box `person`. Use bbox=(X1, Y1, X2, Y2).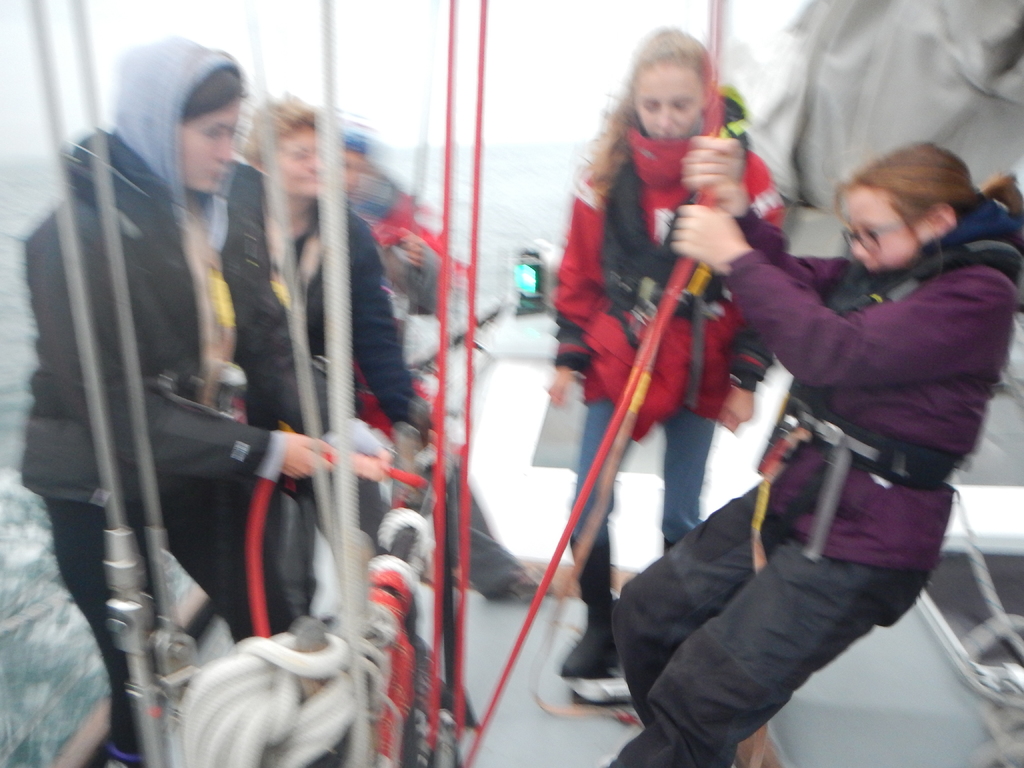
bbox=(239, 98, 440, 617).
